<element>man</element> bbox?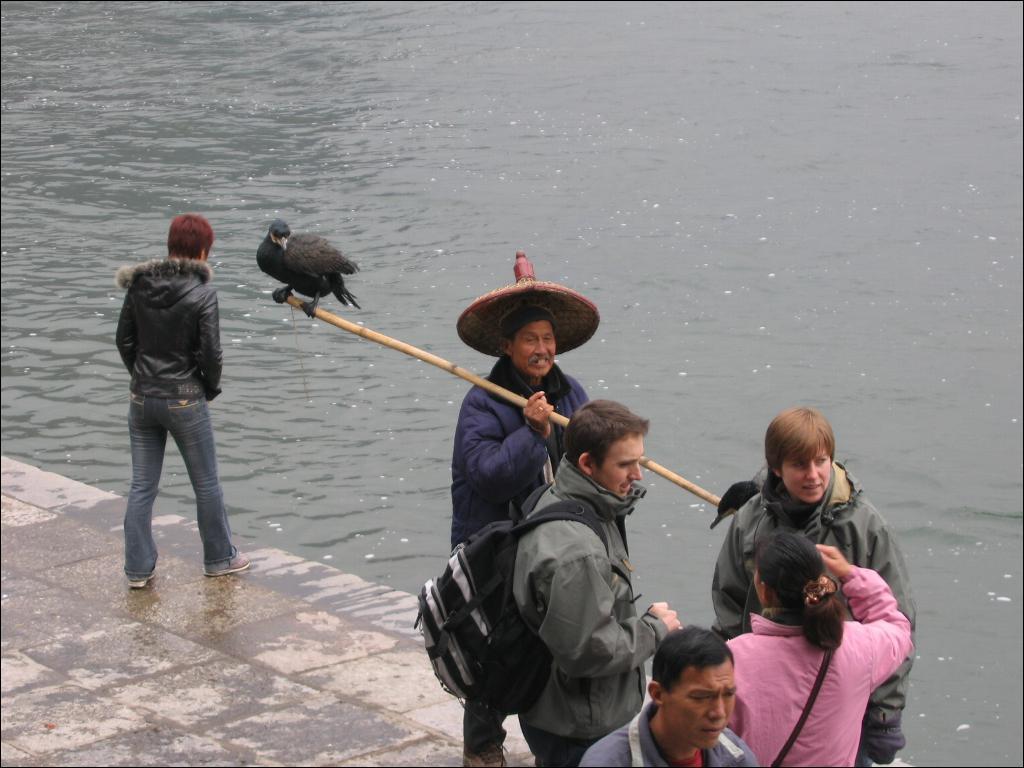
513, 399, 679, 767
